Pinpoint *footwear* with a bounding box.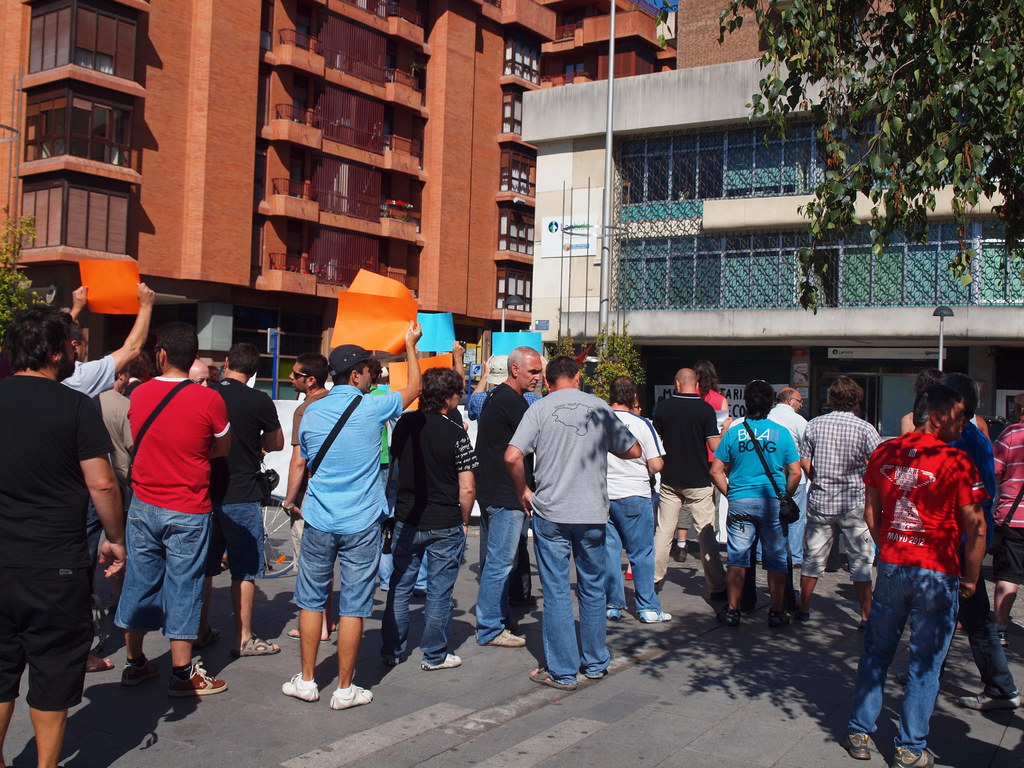
bbox=[997, 631, 1008, 650].
